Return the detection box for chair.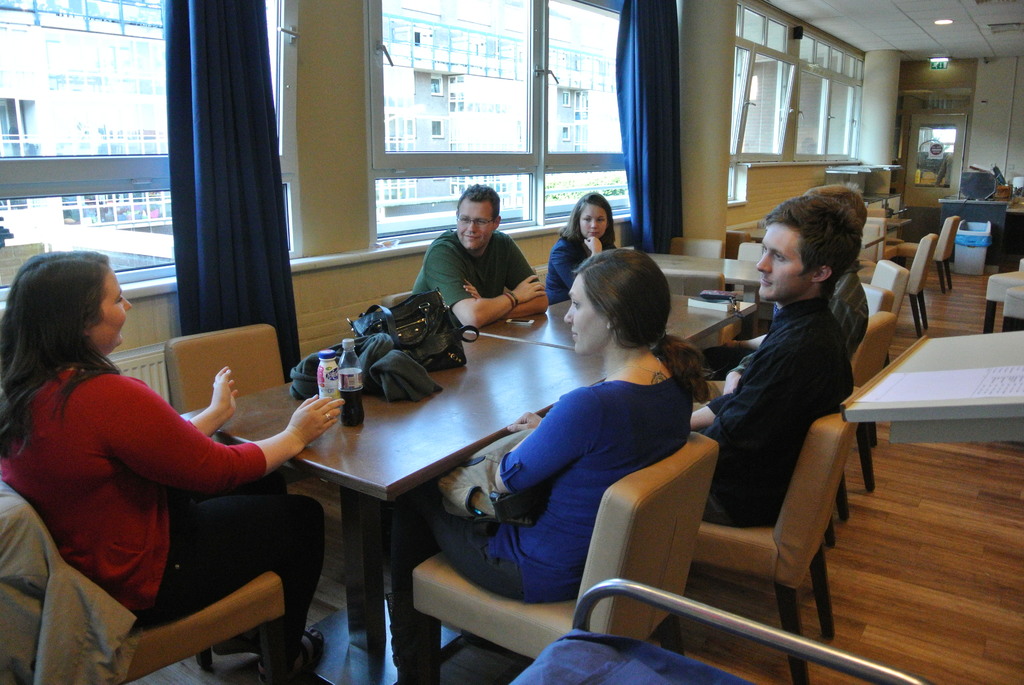
<region>0, 478, 289, 684</region>.
